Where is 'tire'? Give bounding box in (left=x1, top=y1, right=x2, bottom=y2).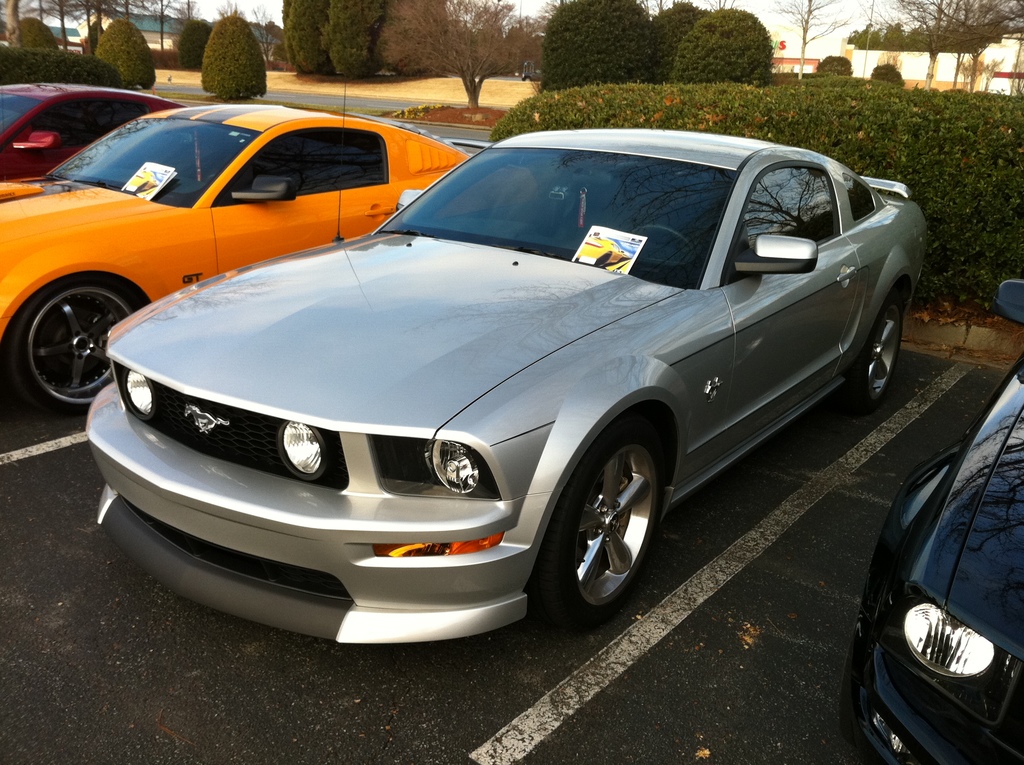
(left=545, top=431, right=676, bottom=639).
